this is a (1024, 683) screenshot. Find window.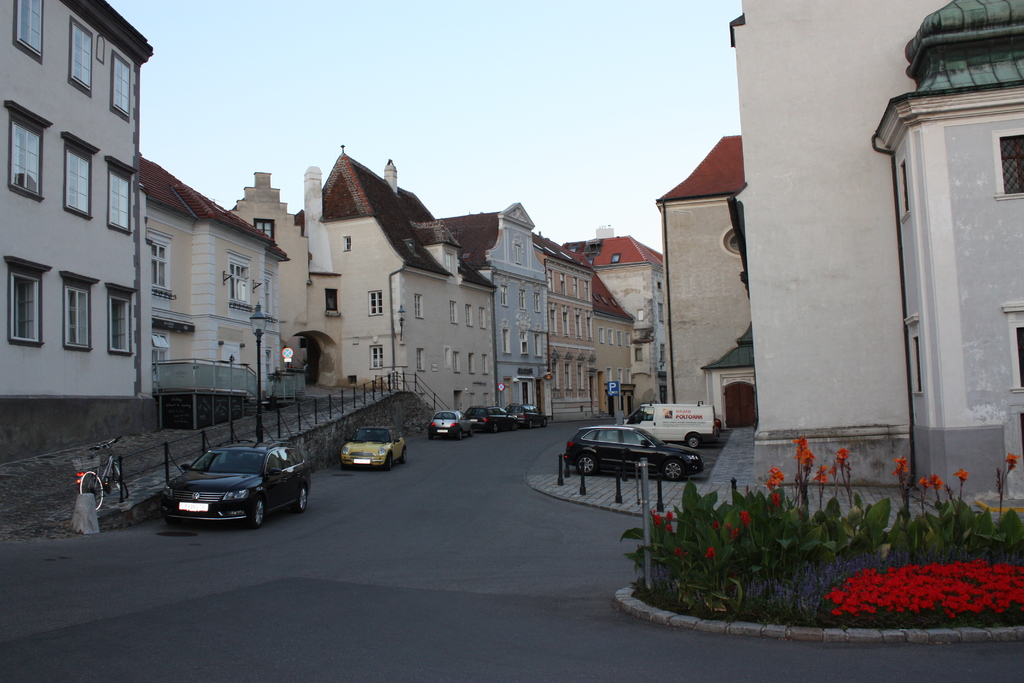
Bounding box: select_region(655, 302, 666, 322).
